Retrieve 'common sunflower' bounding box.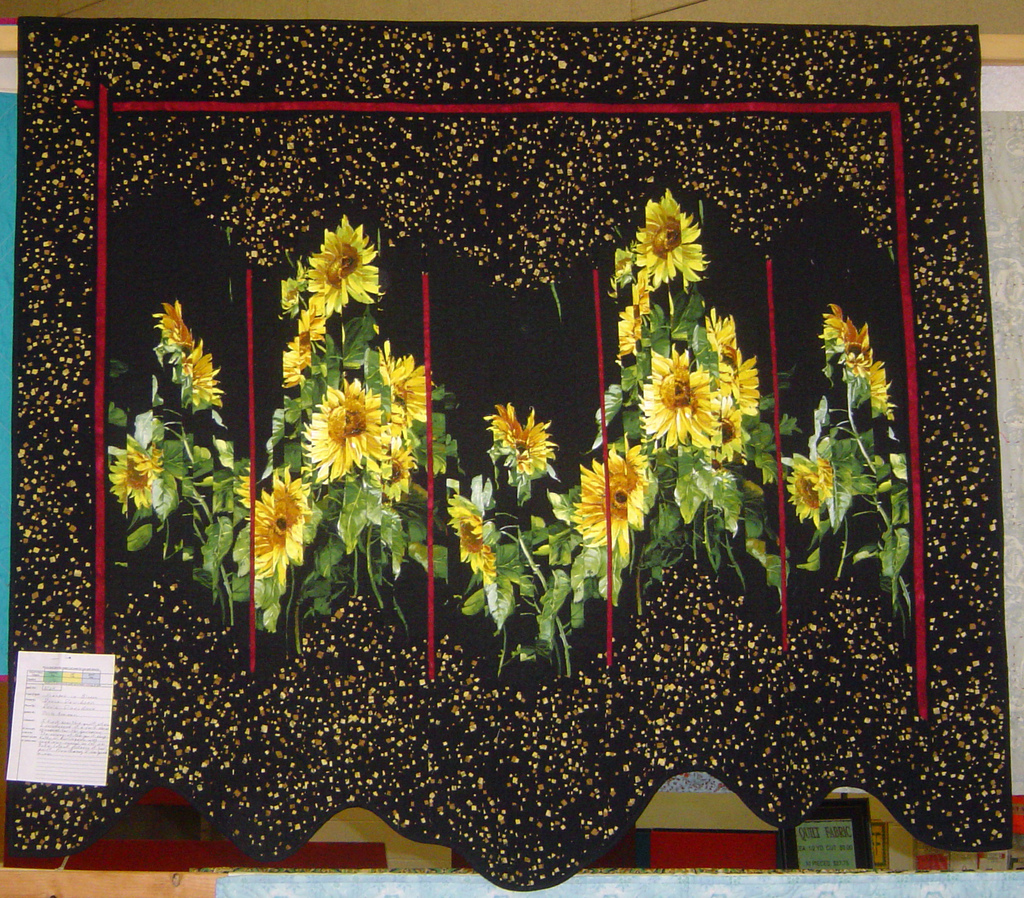
Bounding box: (311, 203, 368, 311).
